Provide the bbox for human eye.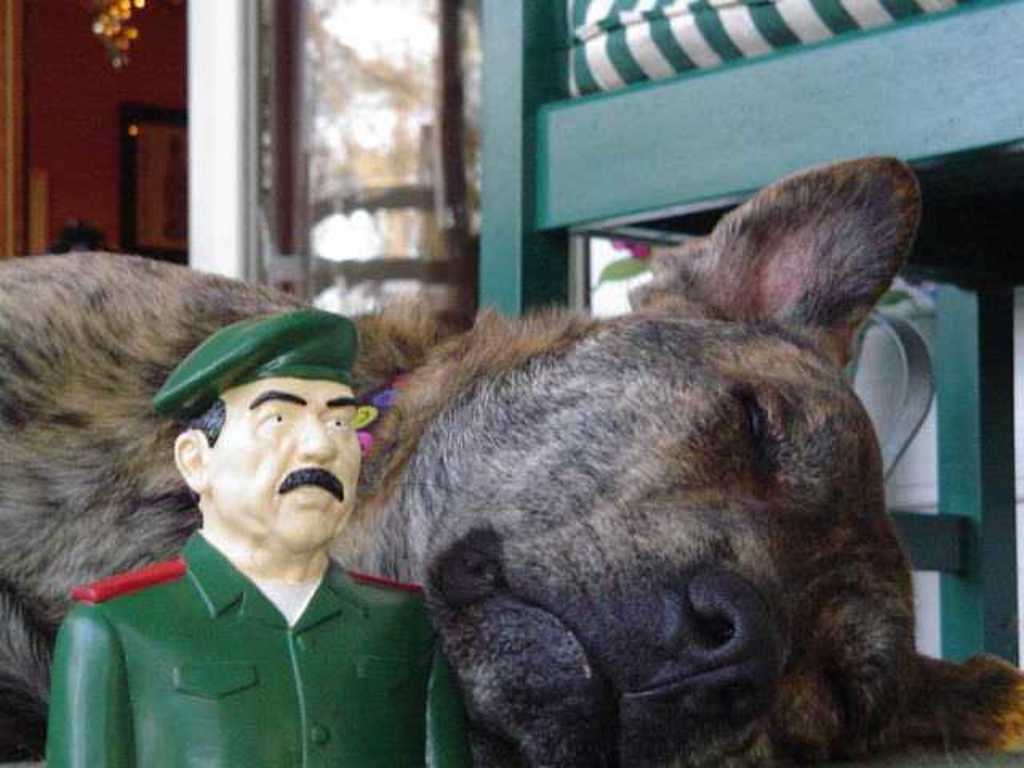
x1=322, y1=413, x2=349, y2=427.
